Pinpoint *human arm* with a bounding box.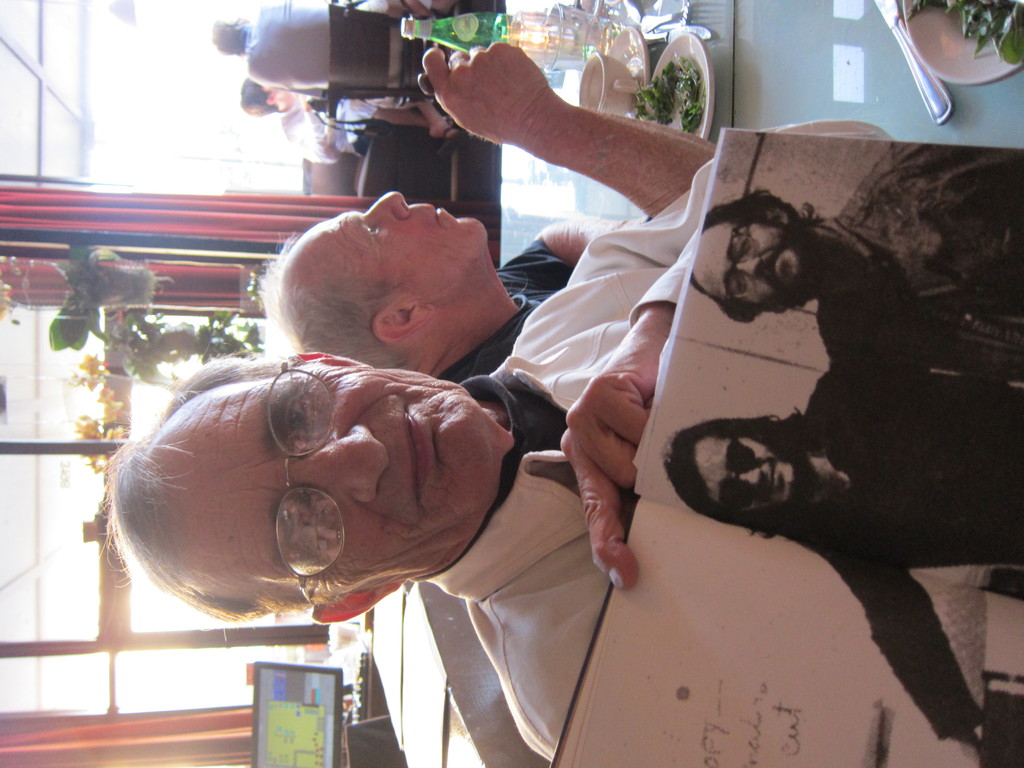
bbox(828, 547, 993, 744).
